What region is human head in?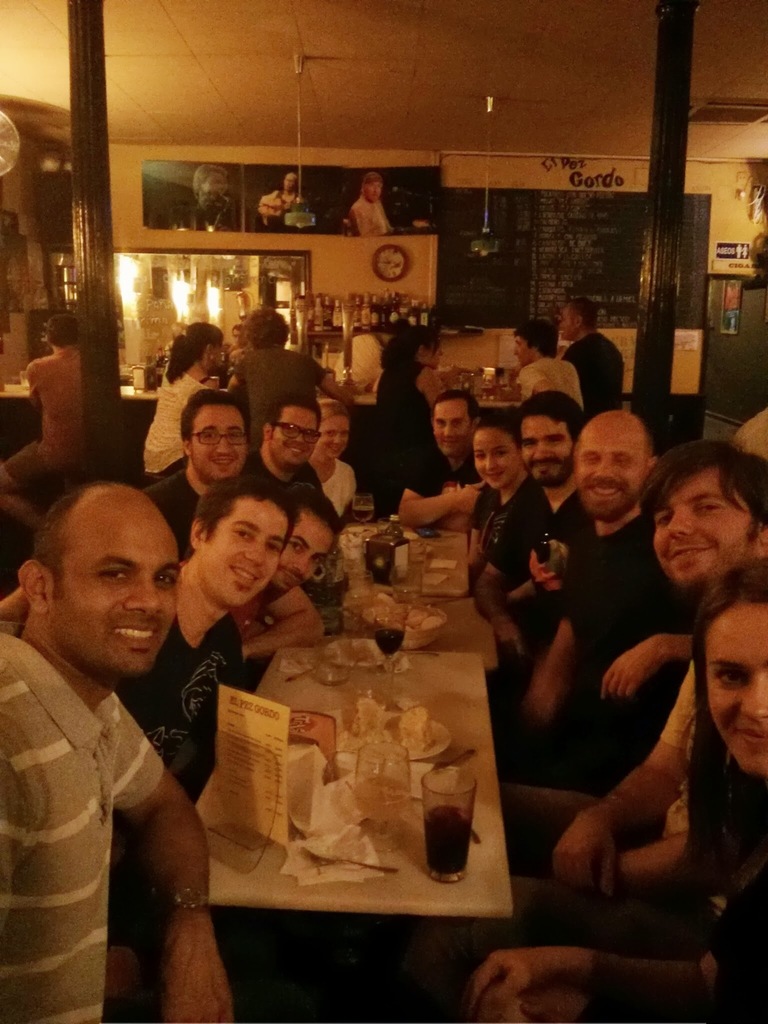
bbox(270, 486, 340, 594).
